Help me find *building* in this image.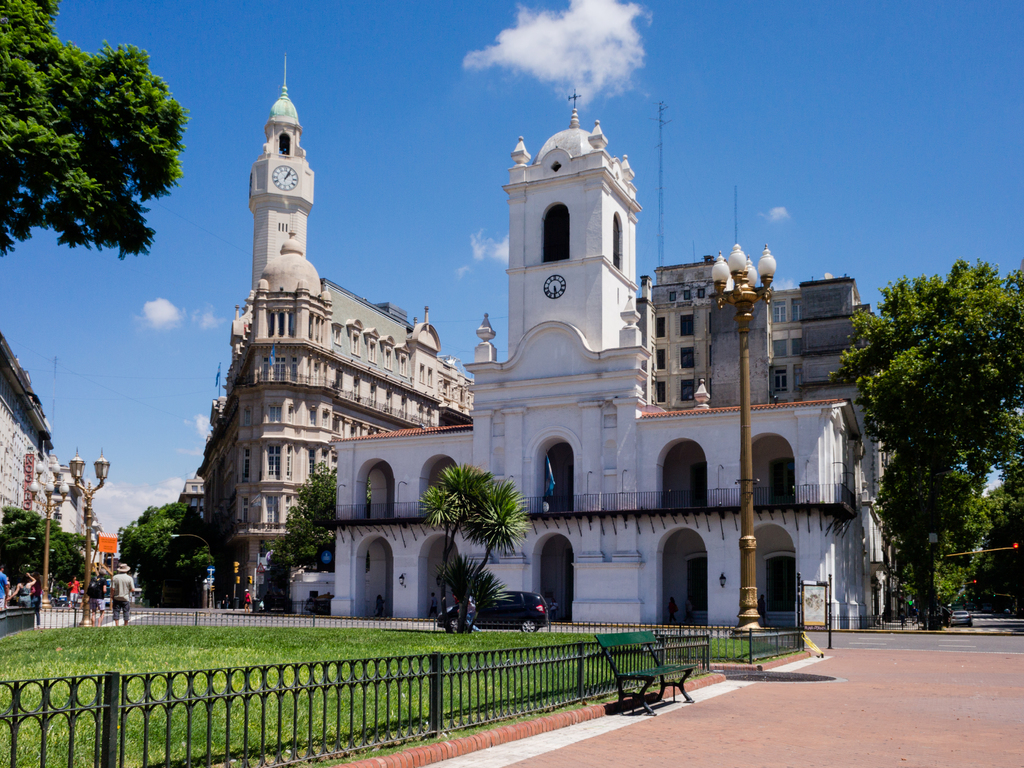
Found it: Rect(175, 53, 474, 604).
